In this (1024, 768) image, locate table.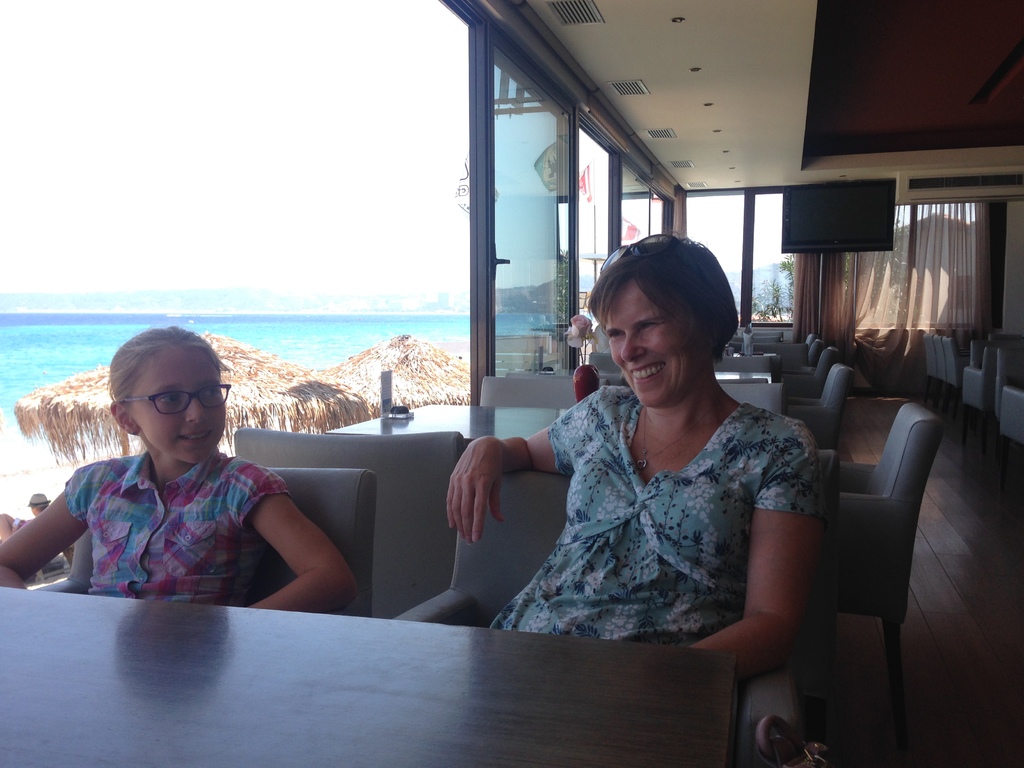
Bounding box: pyautogui.locateOnScreen(323, 392, 568, 466).
